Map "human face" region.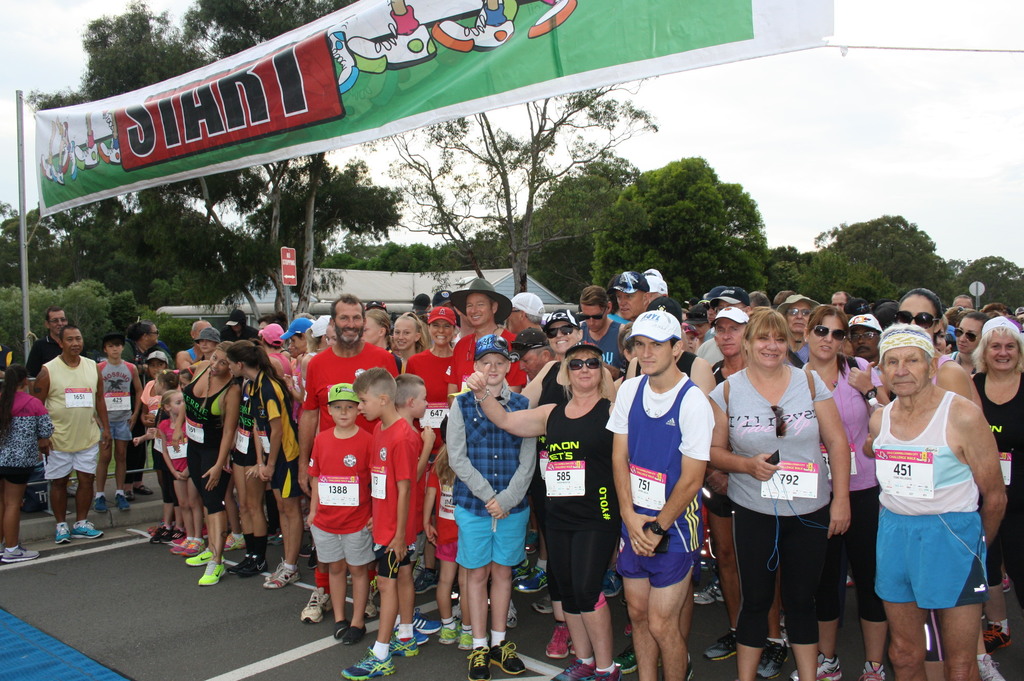
Mapped to Rect(333, 303, 364, 349).
